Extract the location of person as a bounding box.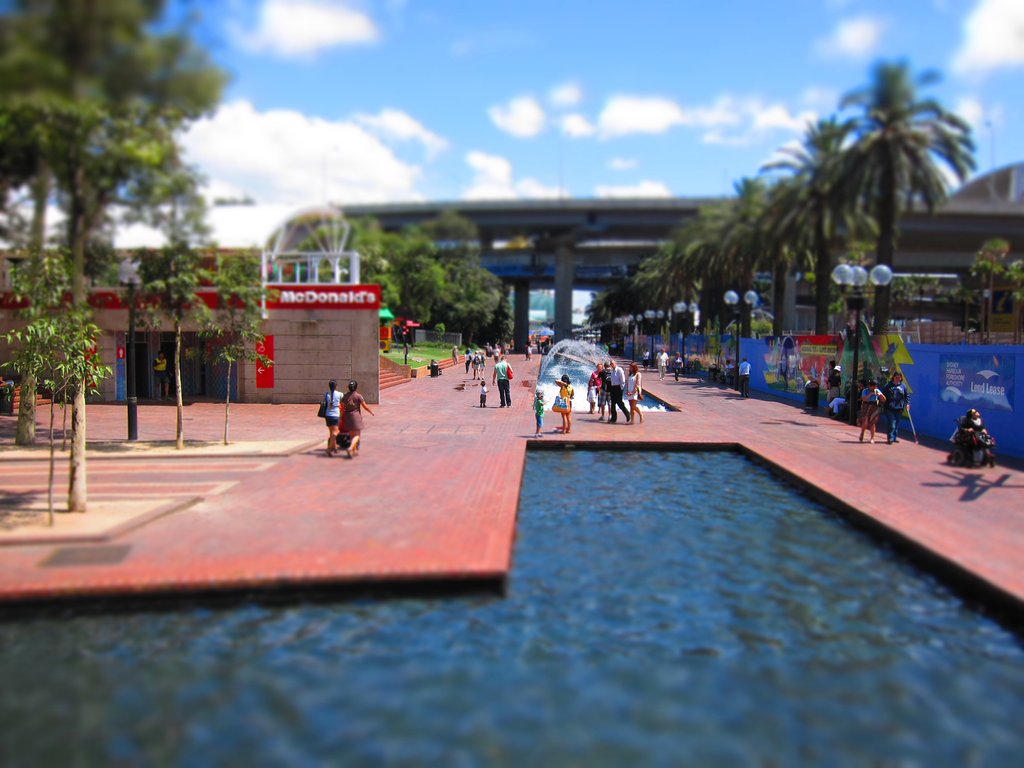
locate(489, 360, 509, 408).
